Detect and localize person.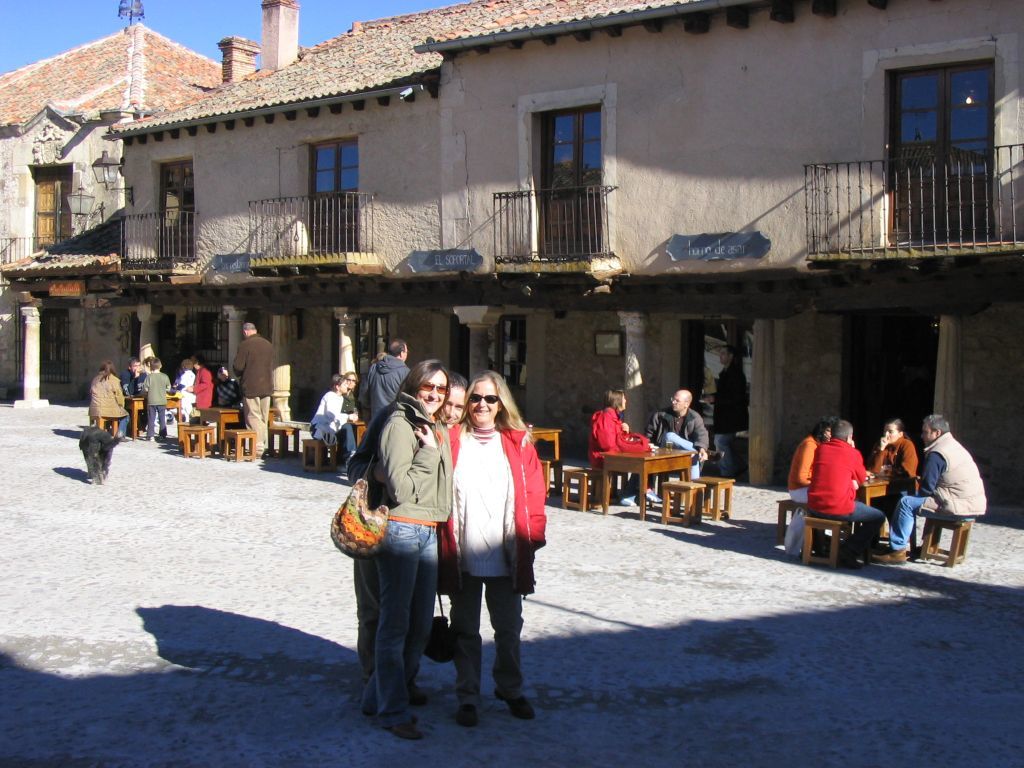
Localized at region(580, 389, 660, 513).
